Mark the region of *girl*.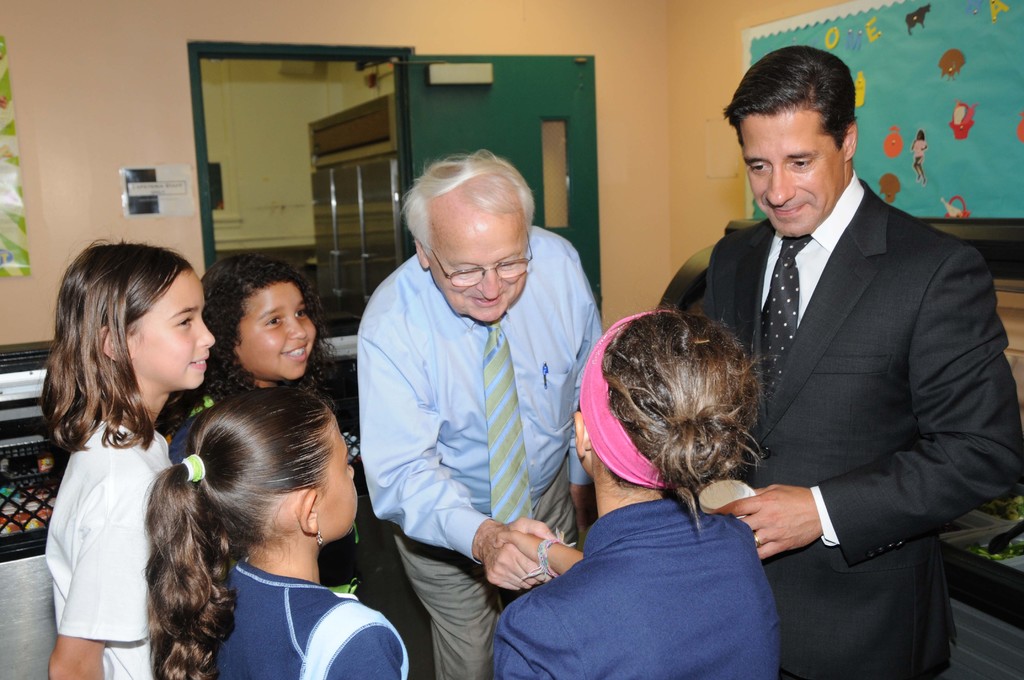
Region: 42/240/216/679.
